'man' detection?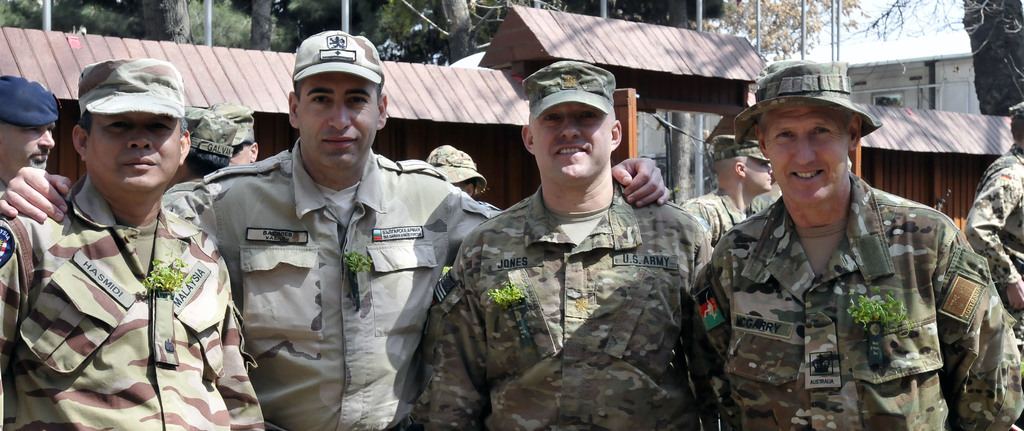
pyautogui.locateOnScreen(0, 52, 266, 430)
